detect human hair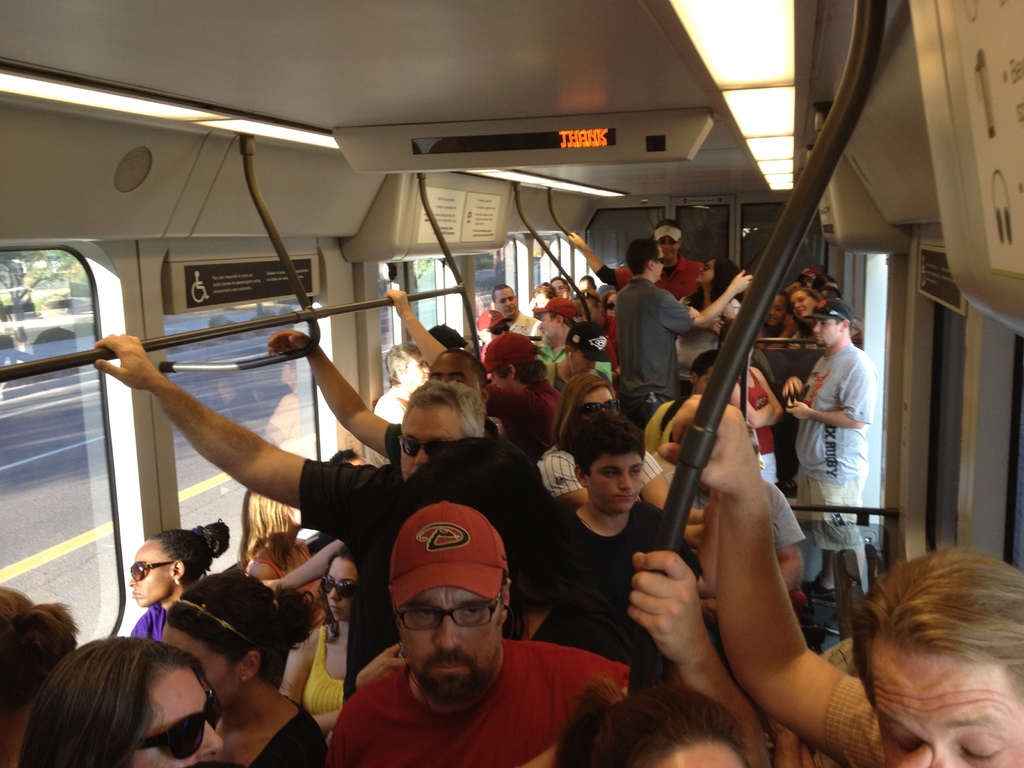
492/282/509/299
